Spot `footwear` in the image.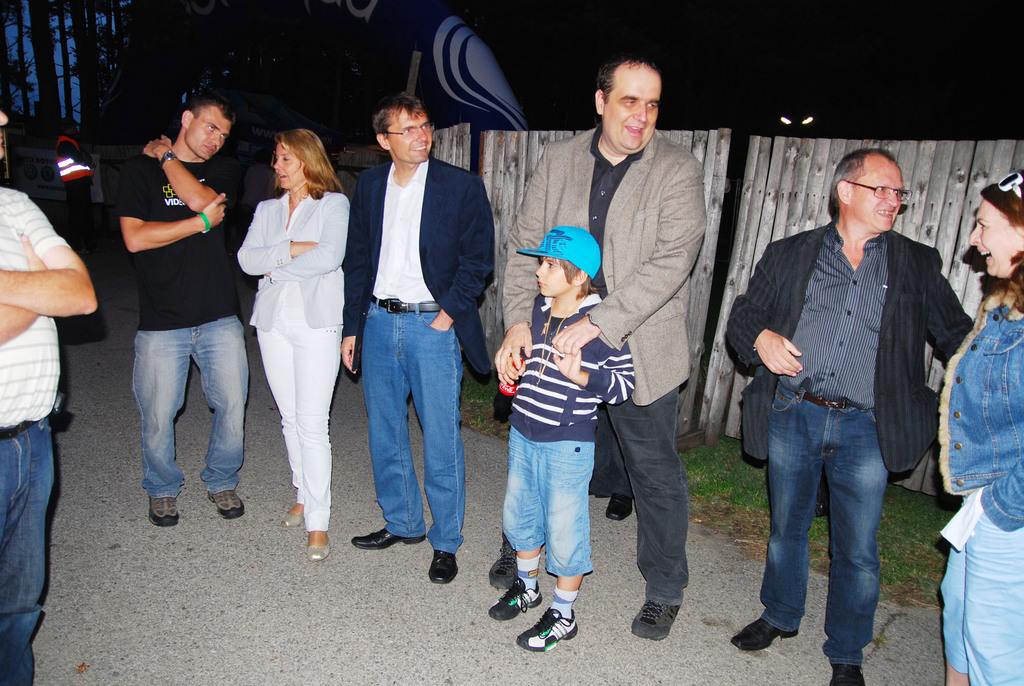
`footwear` found at bbox=[307, 544, 330, 555].
